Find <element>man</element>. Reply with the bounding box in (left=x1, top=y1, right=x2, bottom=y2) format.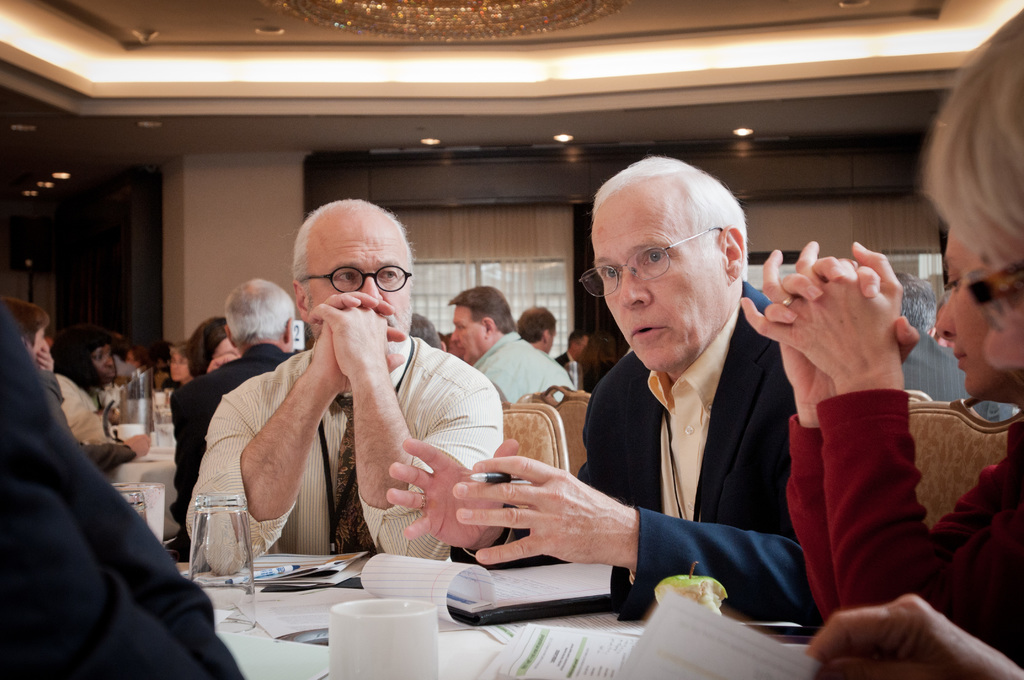
(left=406, top=309, right=444, bottom=350).
